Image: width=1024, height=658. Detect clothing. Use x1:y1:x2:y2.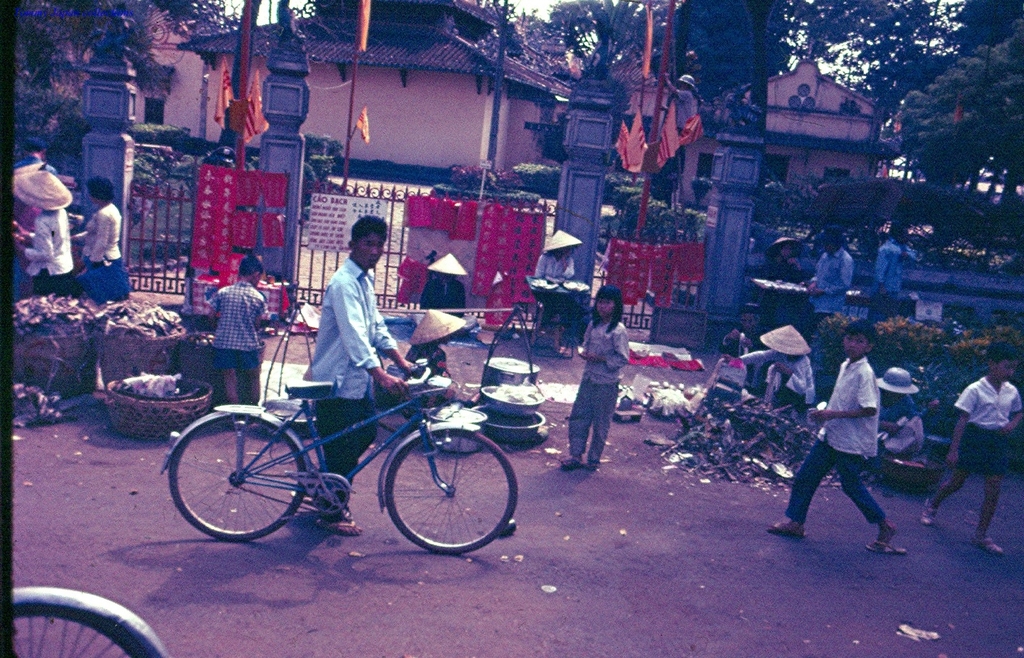
780:357:885:528.
